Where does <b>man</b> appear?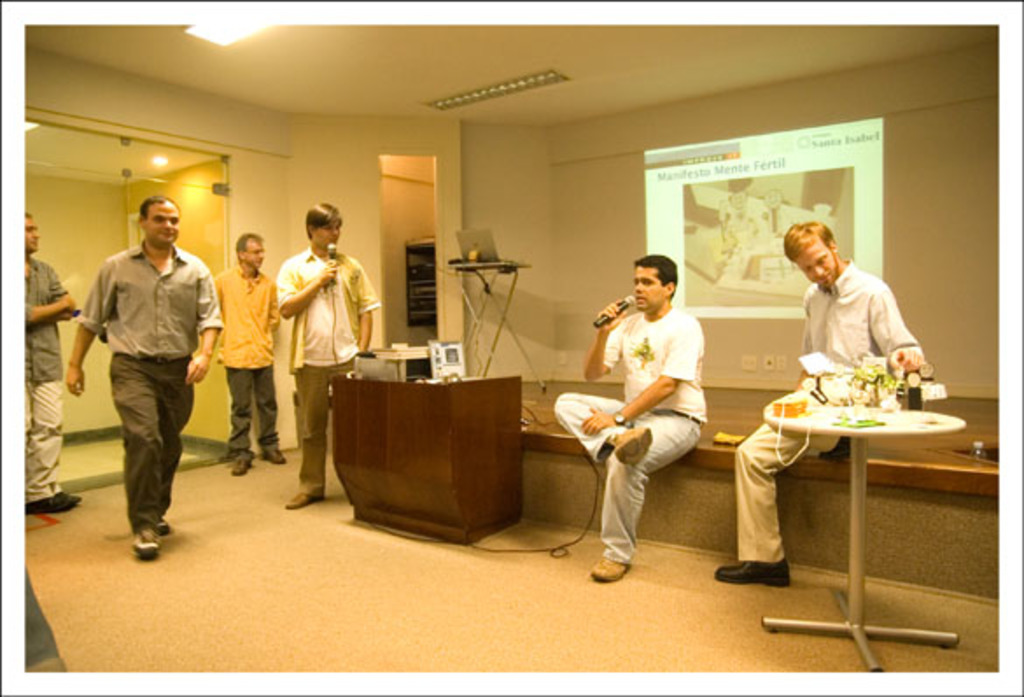
Appears at (551,249,711,588).
